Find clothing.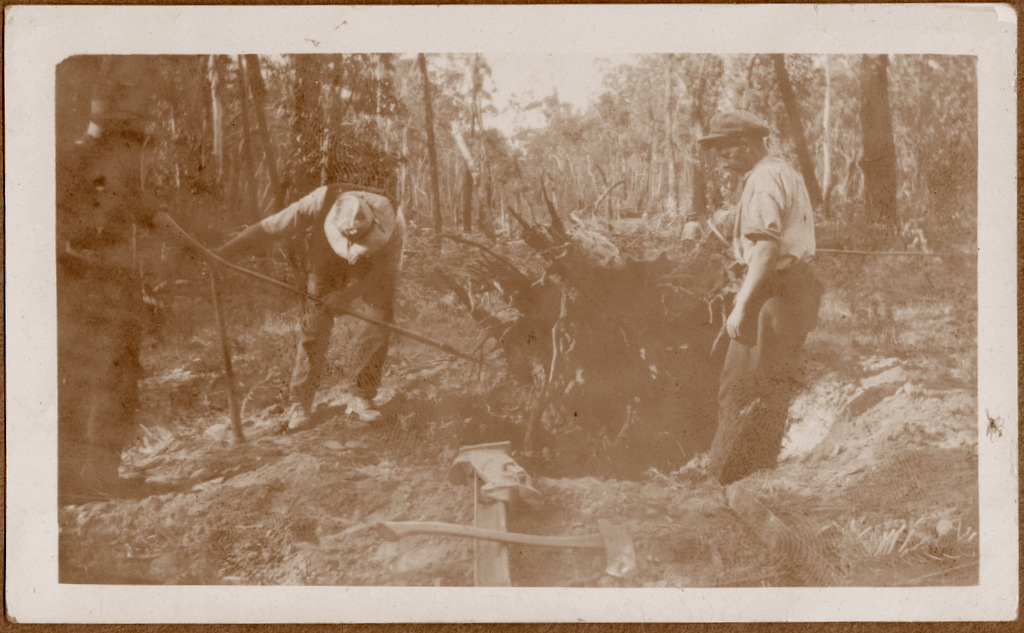
<bbox>53, 148, 162, 469</bbox>.
